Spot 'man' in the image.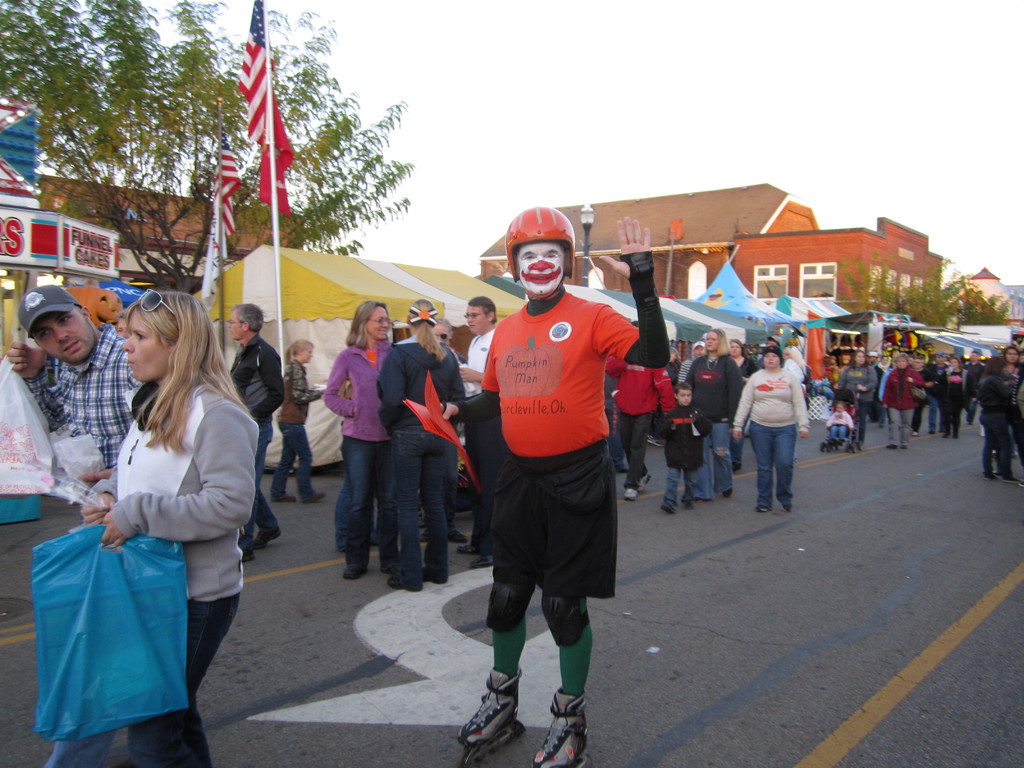
'man' found at bbox=[452, 292, 504, 569].
